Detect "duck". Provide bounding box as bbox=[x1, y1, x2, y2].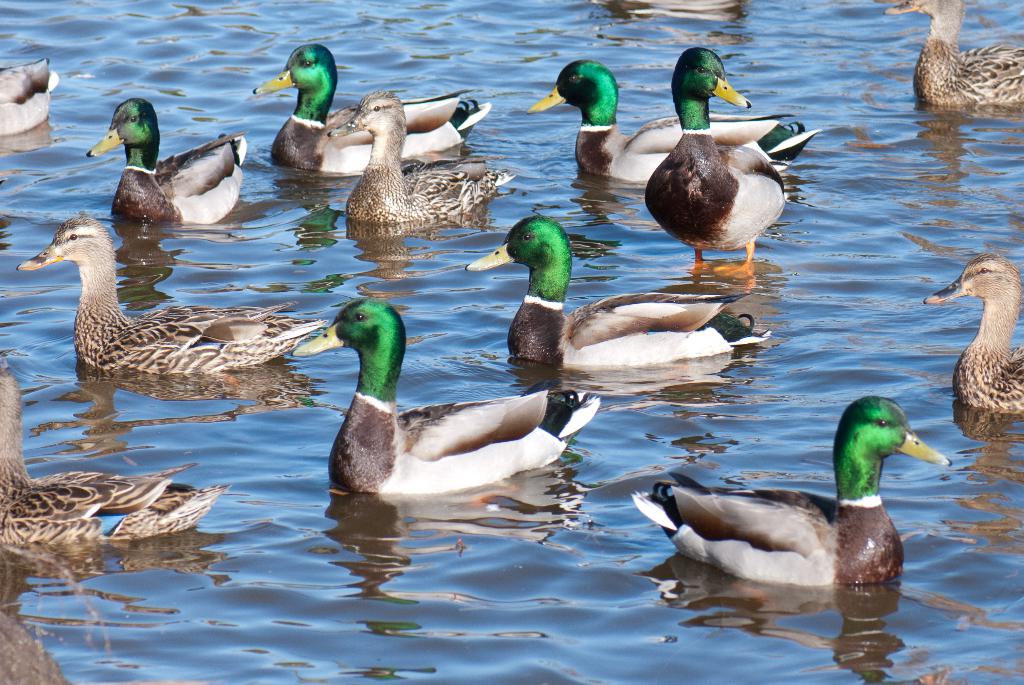
bbox=[467, 220, 773, 378].
